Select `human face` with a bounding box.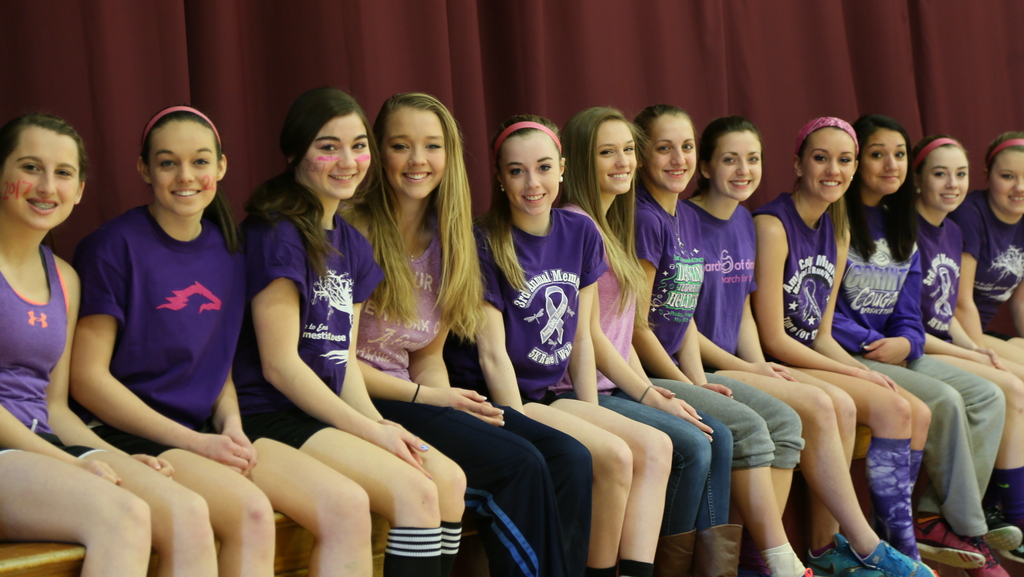
rect(860, 125, 908, 188).
